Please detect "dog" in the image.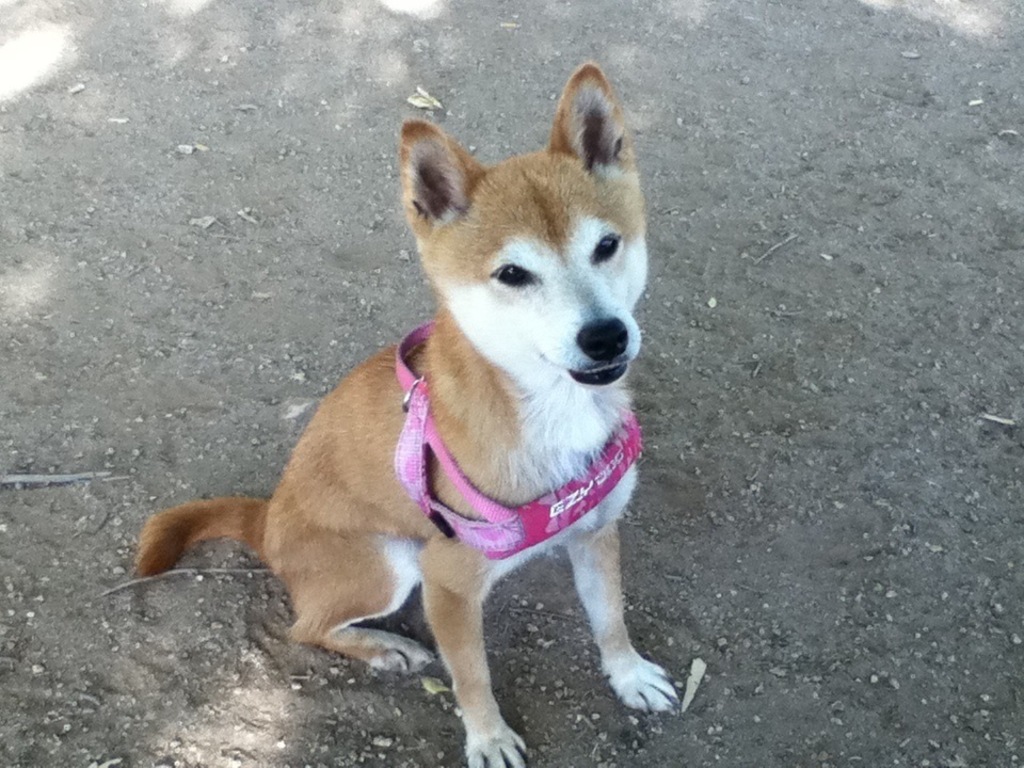
130:59:688:767.
